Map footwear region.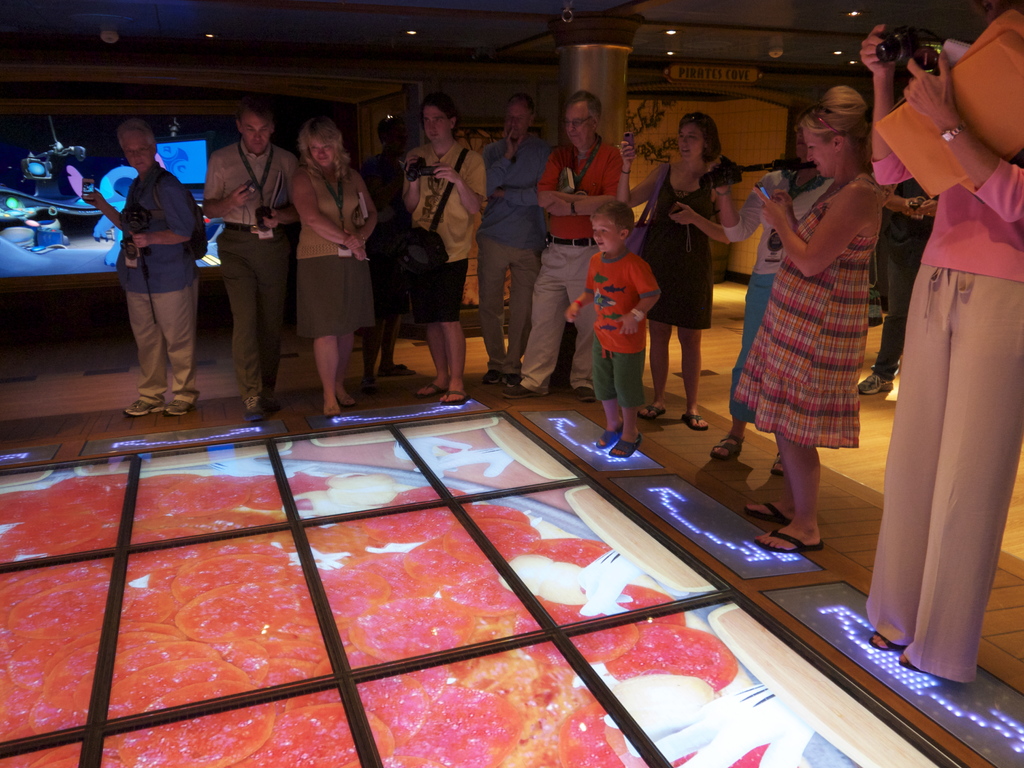
Mapped to <region>900, 653, 918, 675</region>.
